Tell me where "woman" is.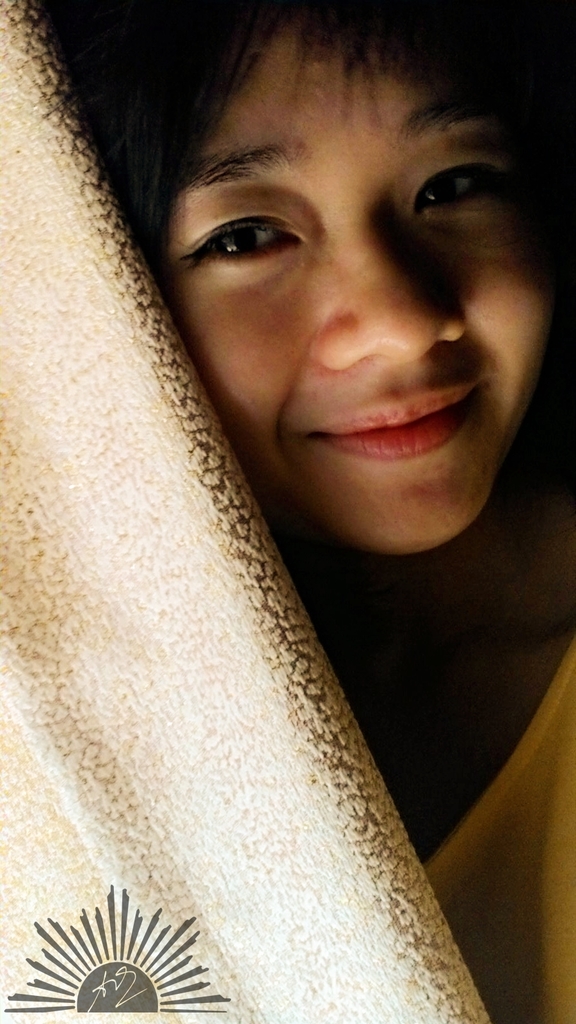
"woman" is at <region>40, 0, 575, 1023</region>.
